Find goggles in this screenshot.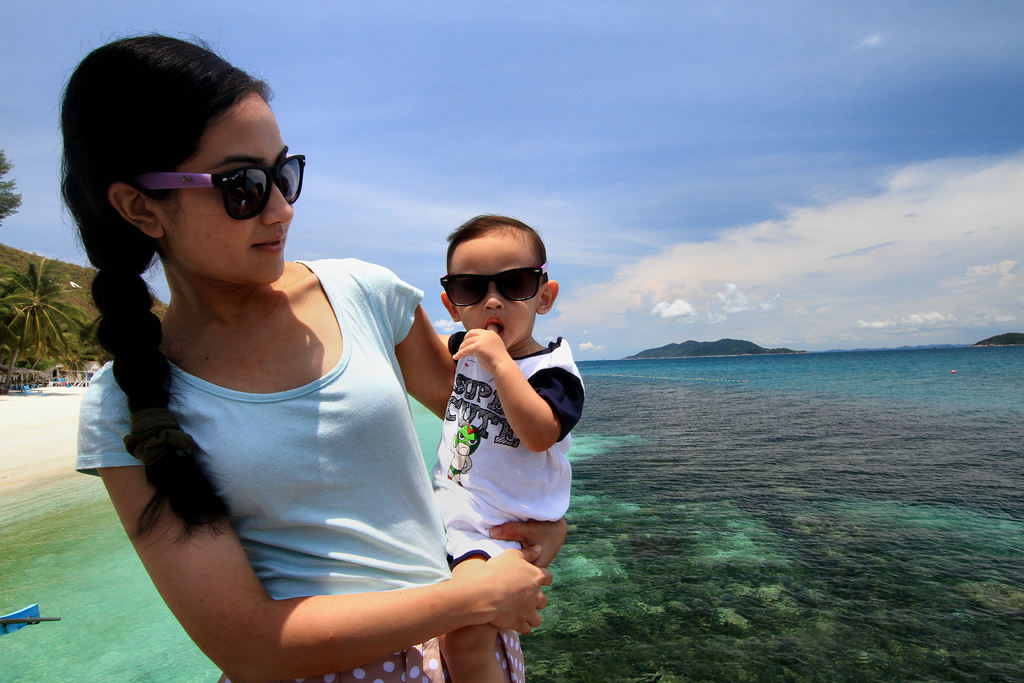
The bounding box for goggles is box=[110, 144, 303, 215].
